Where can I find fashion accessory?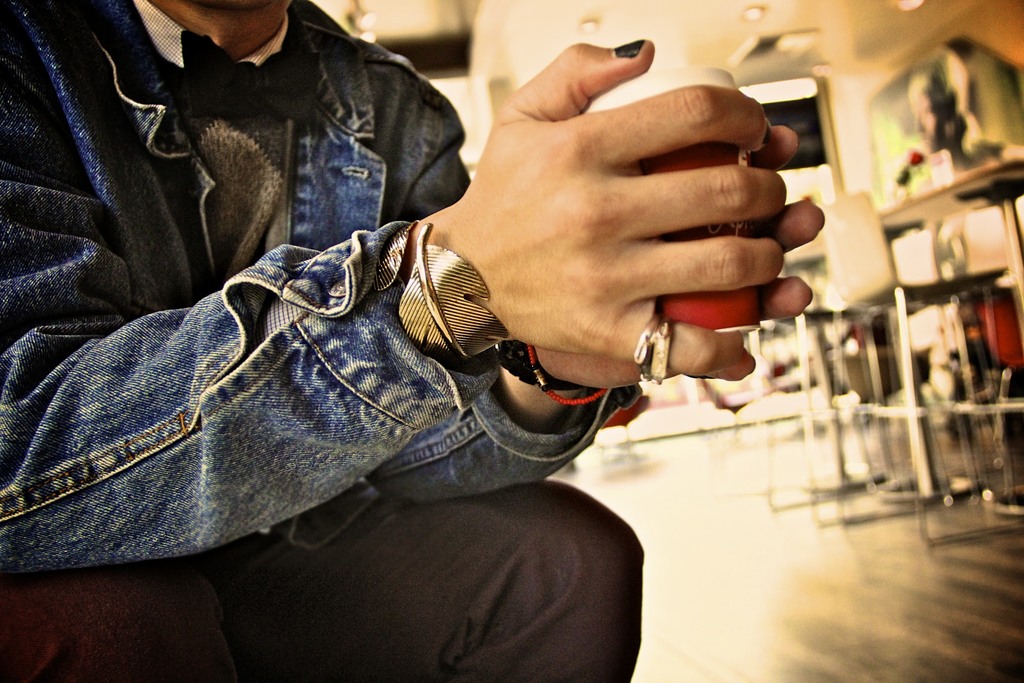
You can find it at 630/313/677/385.
